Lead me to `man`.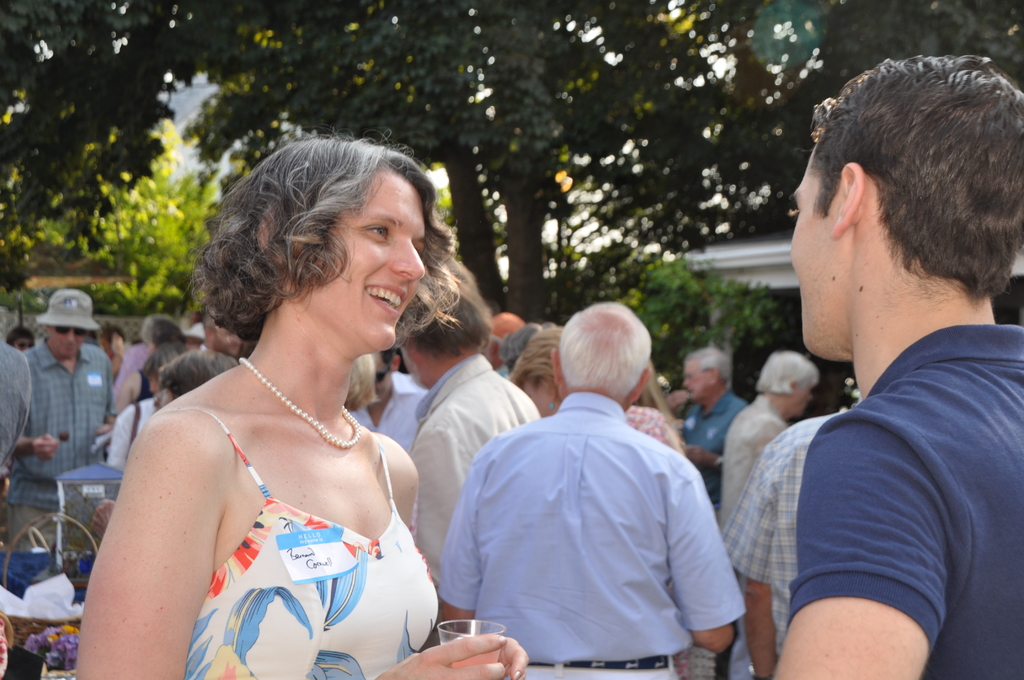
Lead to {"left": 349, "top": 348, "right": 429, "bottom": 451}.
